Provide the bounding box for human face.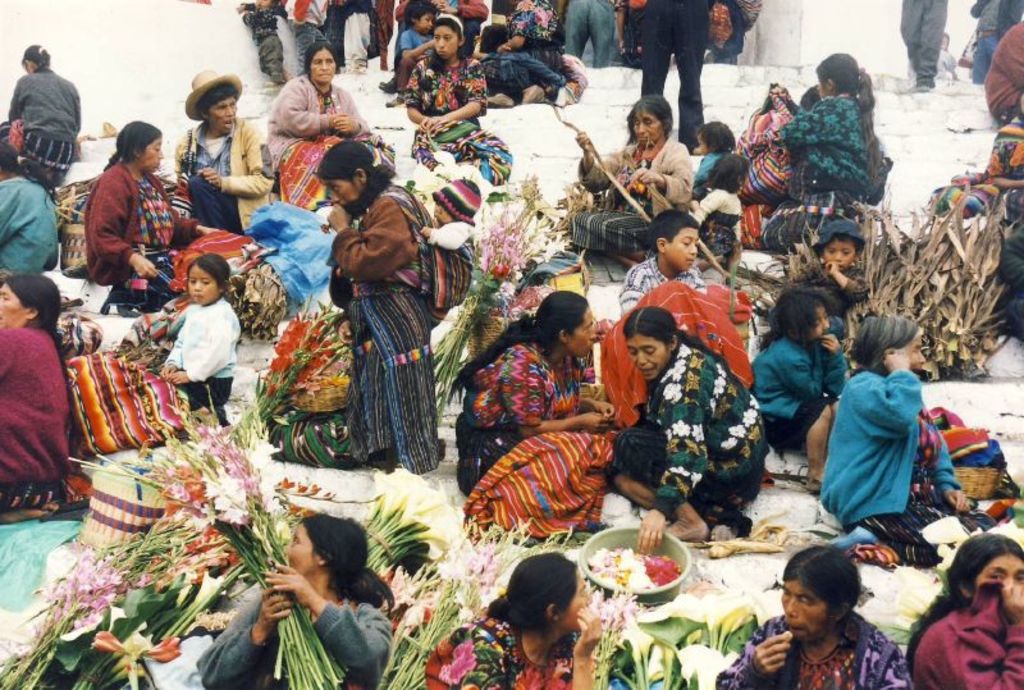
(824, 238, 855, 264).
